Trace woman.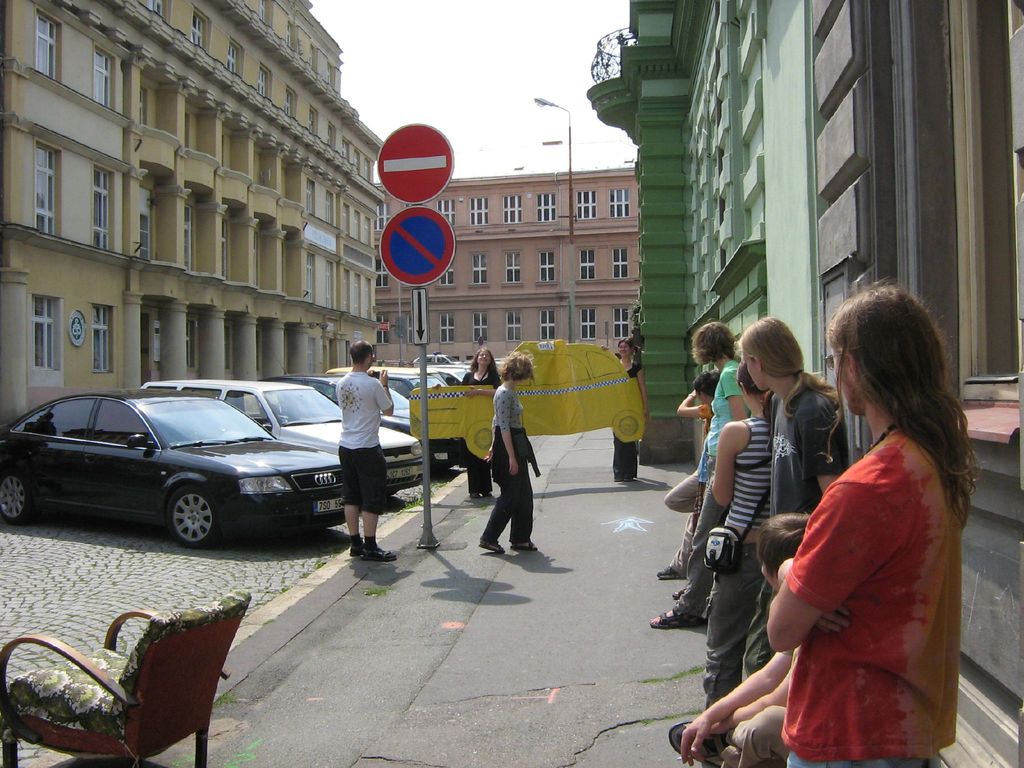
Traced to 710,317,959,762.
